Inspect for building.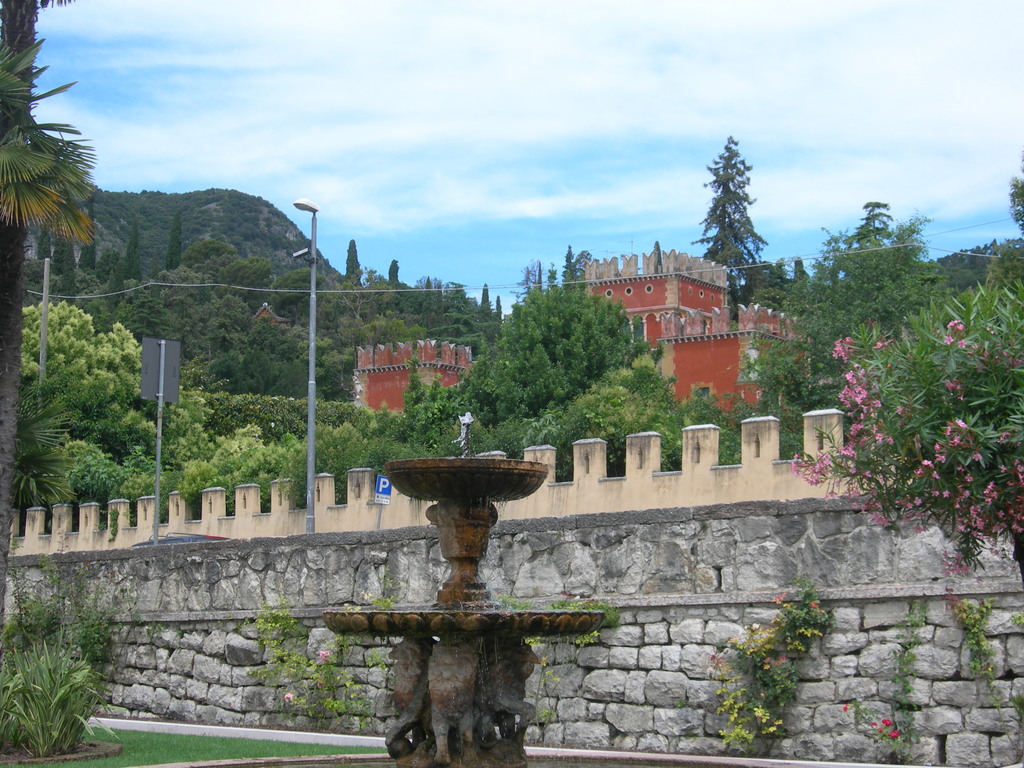
Inspection: (351,333,471,413).
